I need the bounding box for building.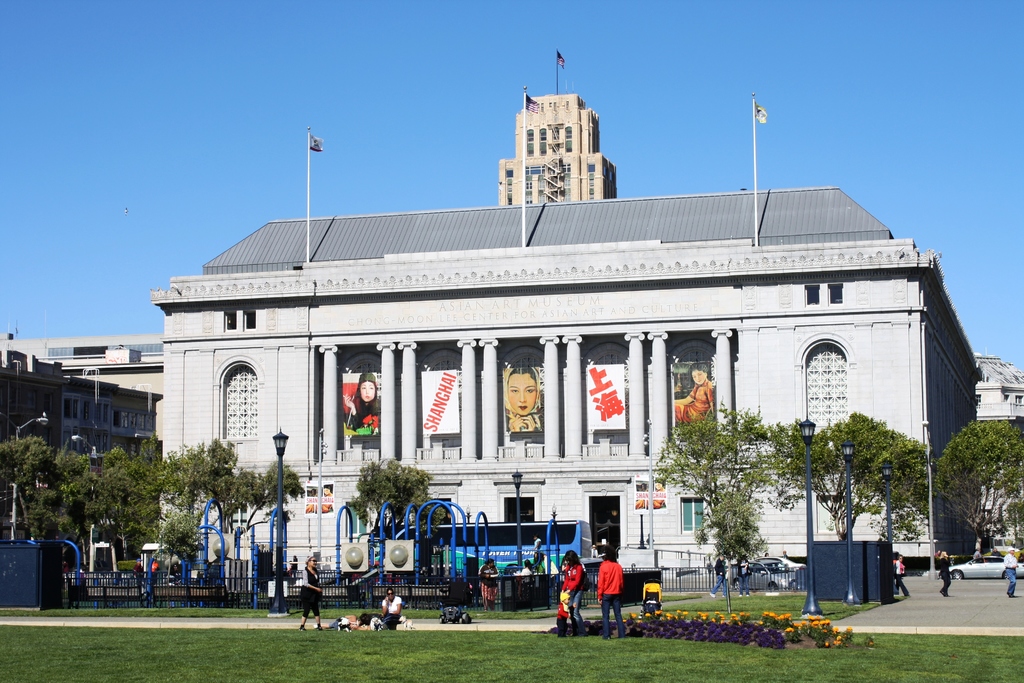
Here it is: locate(150, 54, 988, 575).
